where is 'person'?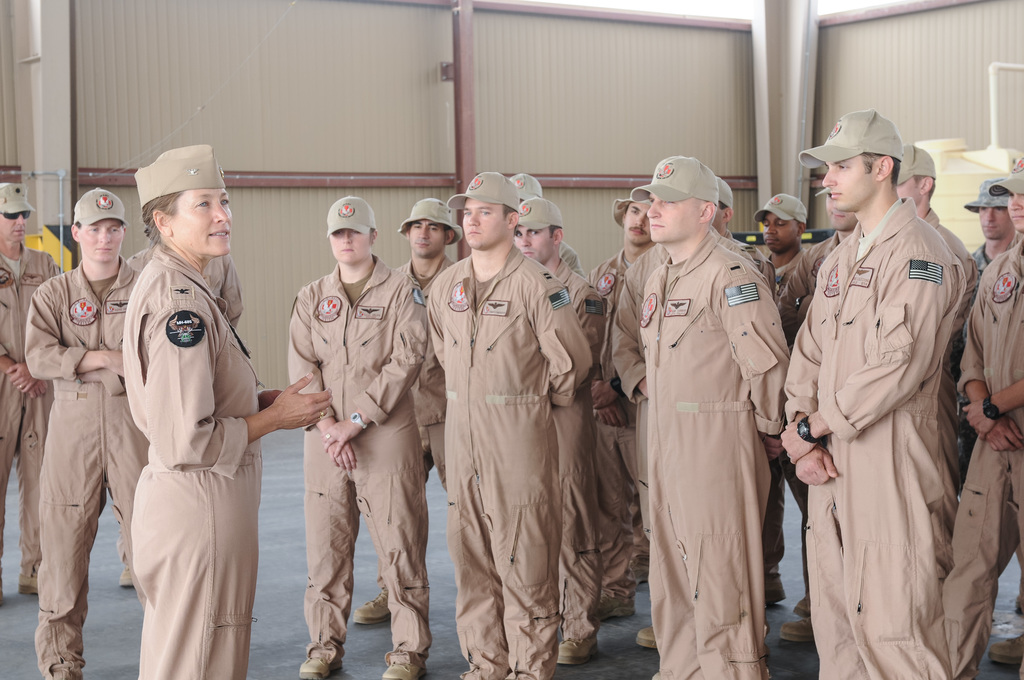
l=351, t=200, r=465, b=627.
